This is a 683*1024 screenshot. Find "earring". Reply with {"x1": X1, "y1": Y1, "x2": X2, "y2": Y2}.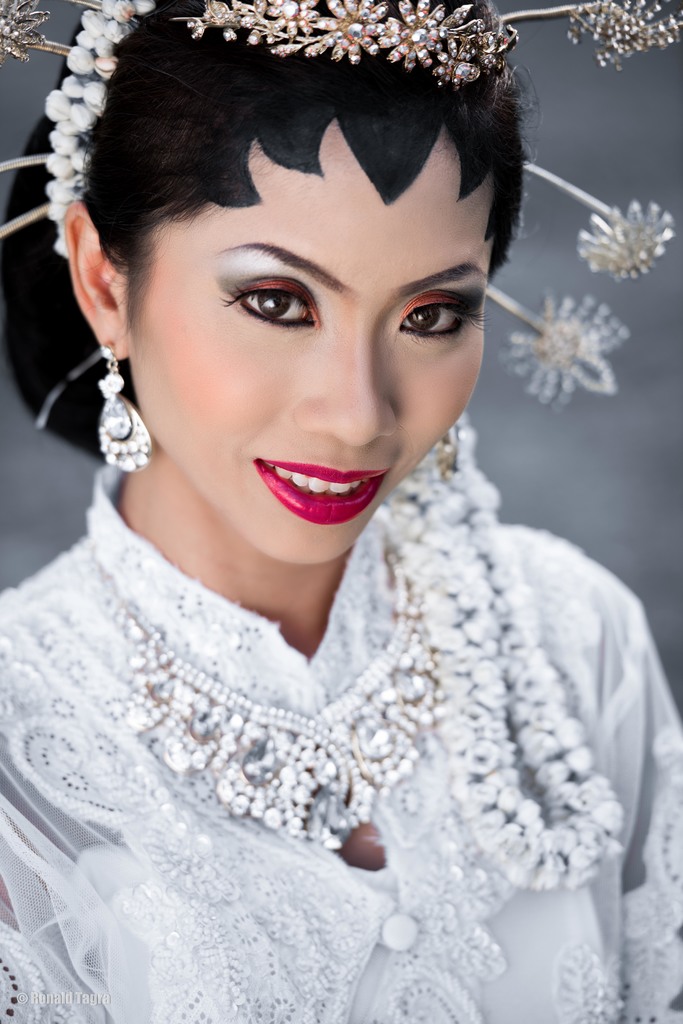
{"x1": 87, "y1": 338, "x2": 154, "y2": 474}.
